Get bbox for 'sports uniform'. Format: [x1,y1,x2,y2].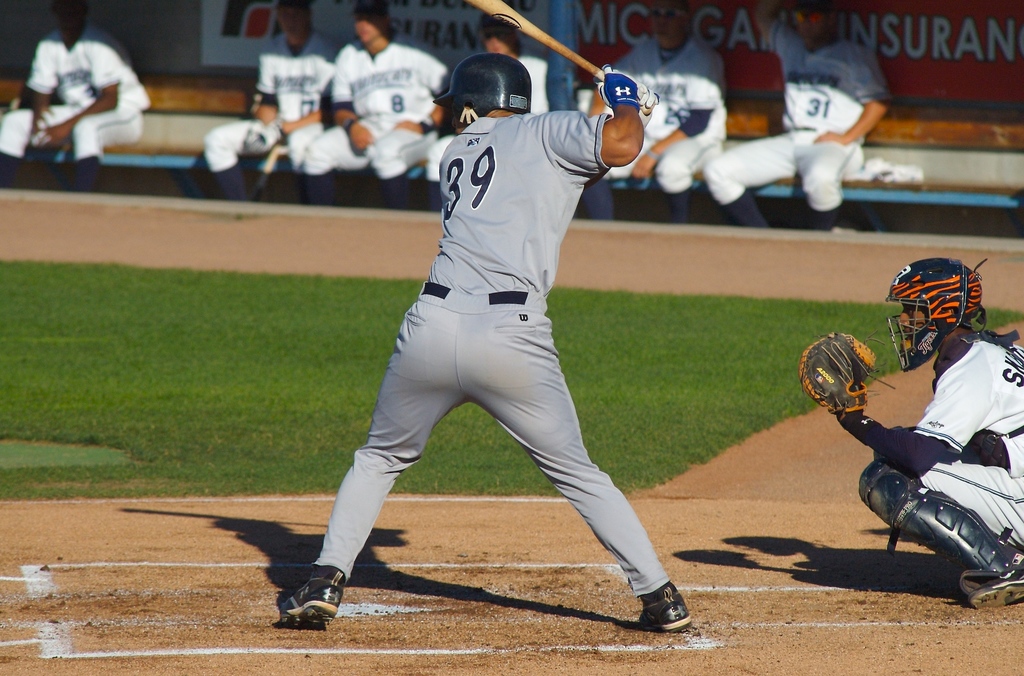
[581,0,725,222].
